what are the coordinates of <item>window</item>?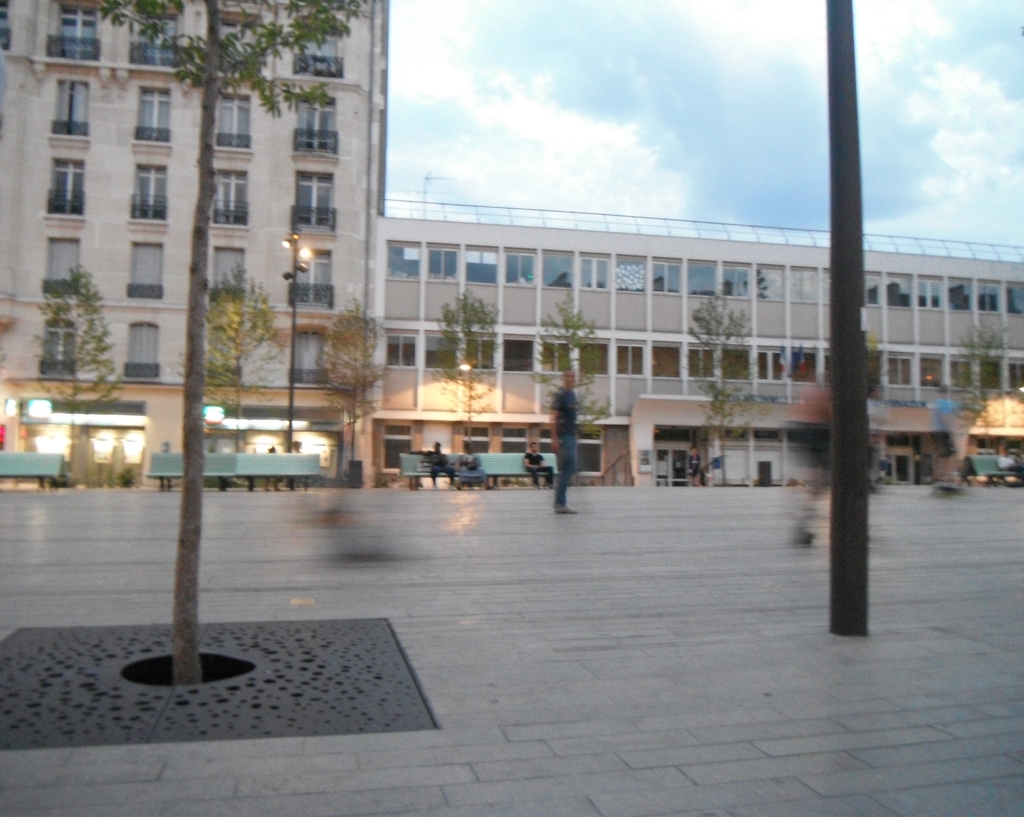
(left=290, top=245, right=332, bottom=308).
